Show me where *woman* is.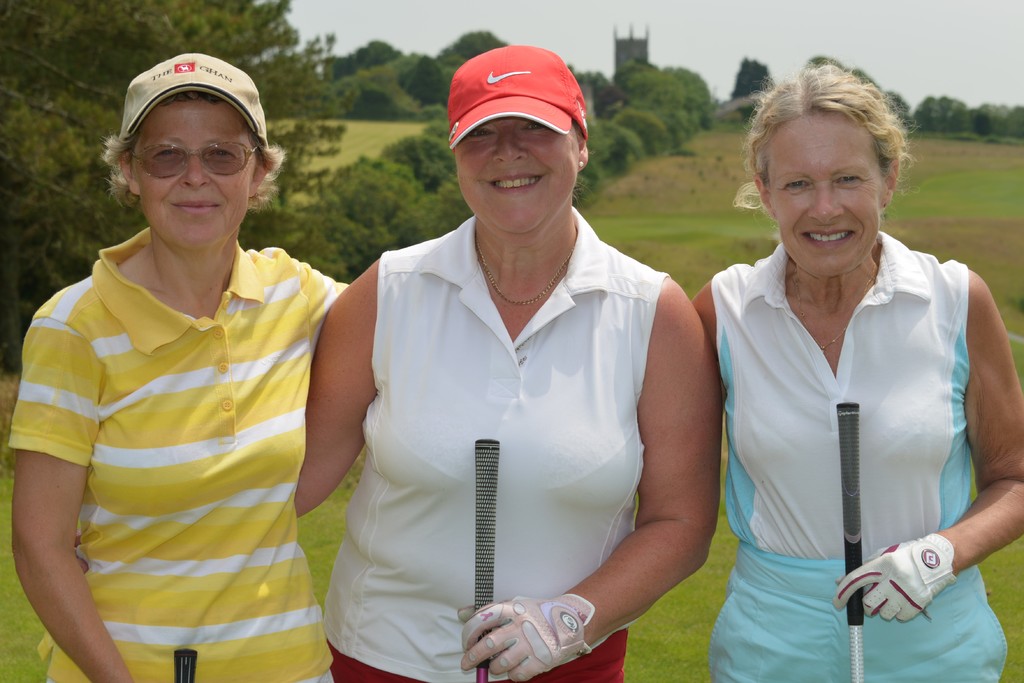
*woman* is at <bbox>72, 43, 721, 682</bbox>.
